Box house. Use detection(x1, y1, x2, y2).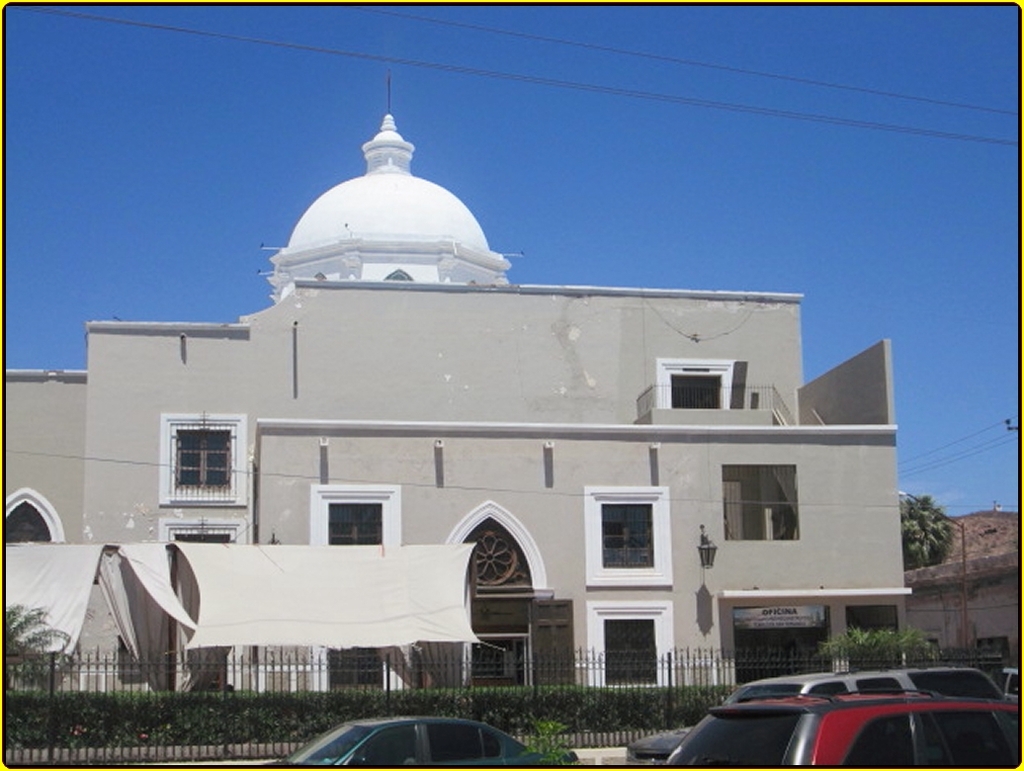
detection(898, 497, 1023, 661).
